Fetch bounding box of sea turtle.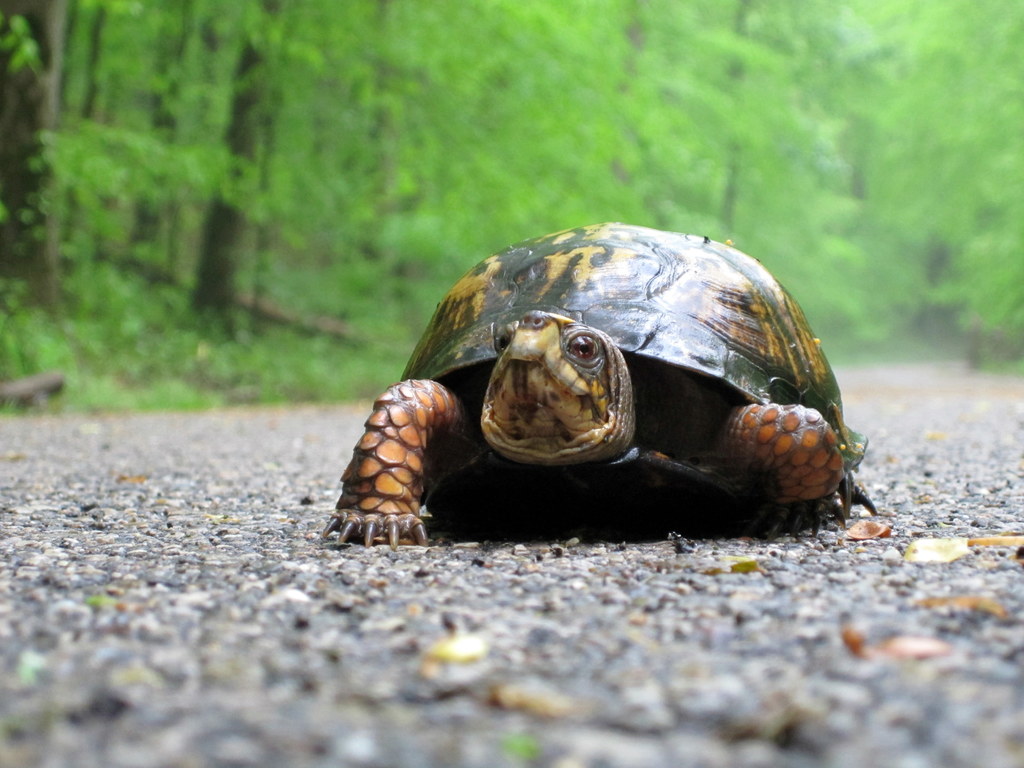
Bbox: pyautogui.locateOnScreen(317, 217, 874, 556).
